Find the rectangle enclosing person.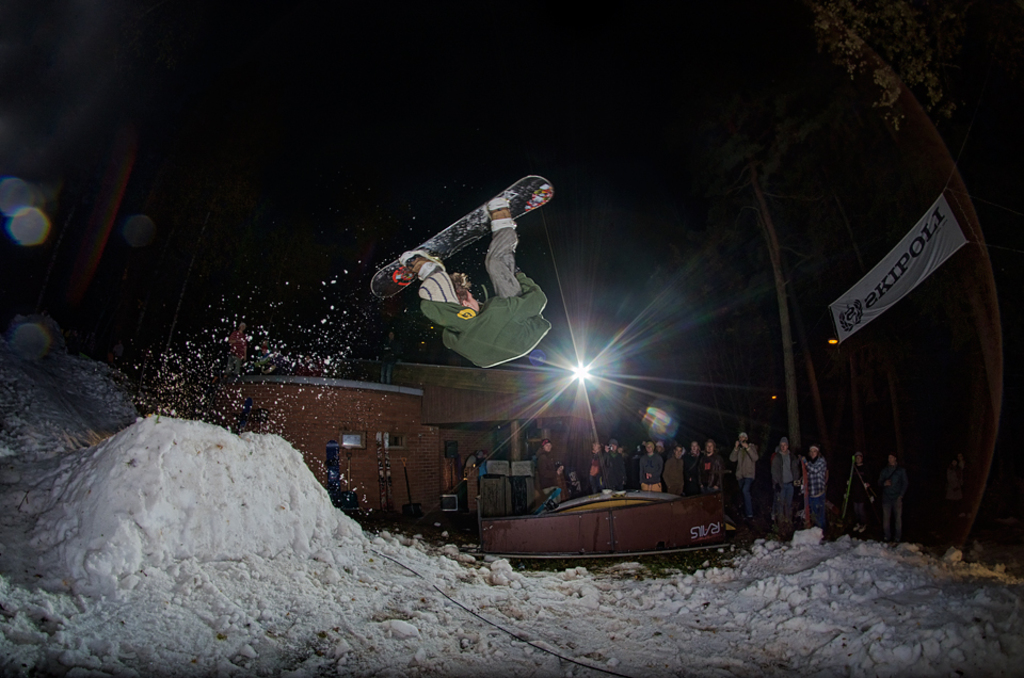
(left=465, top=449, right=487, bottom=505).
